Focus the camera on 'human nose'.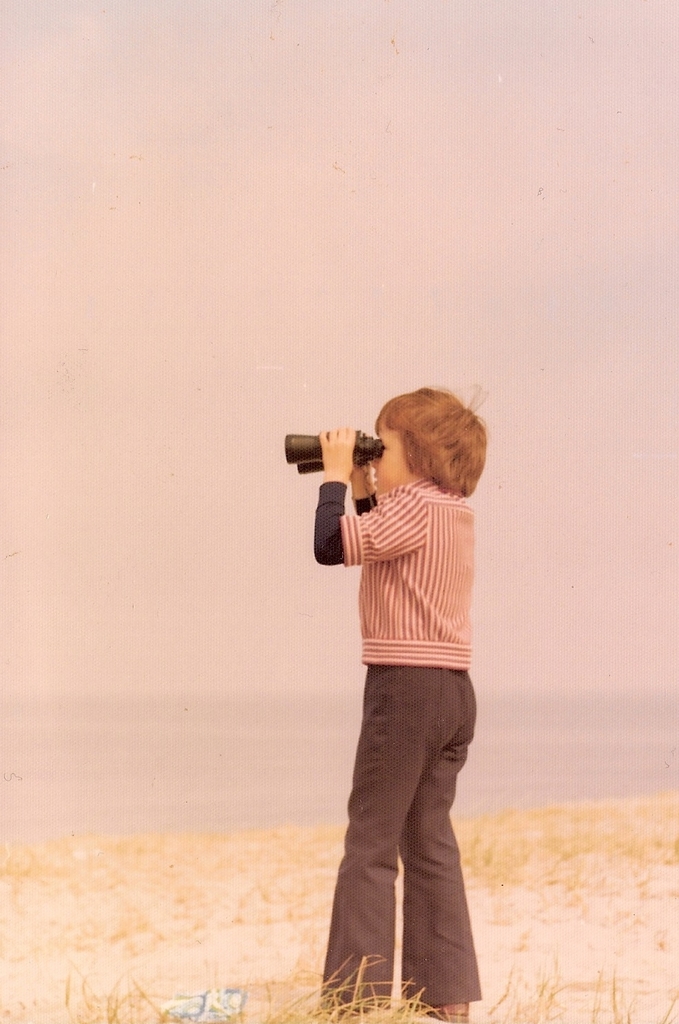
Focus region: (372, 458, 380, 470).
